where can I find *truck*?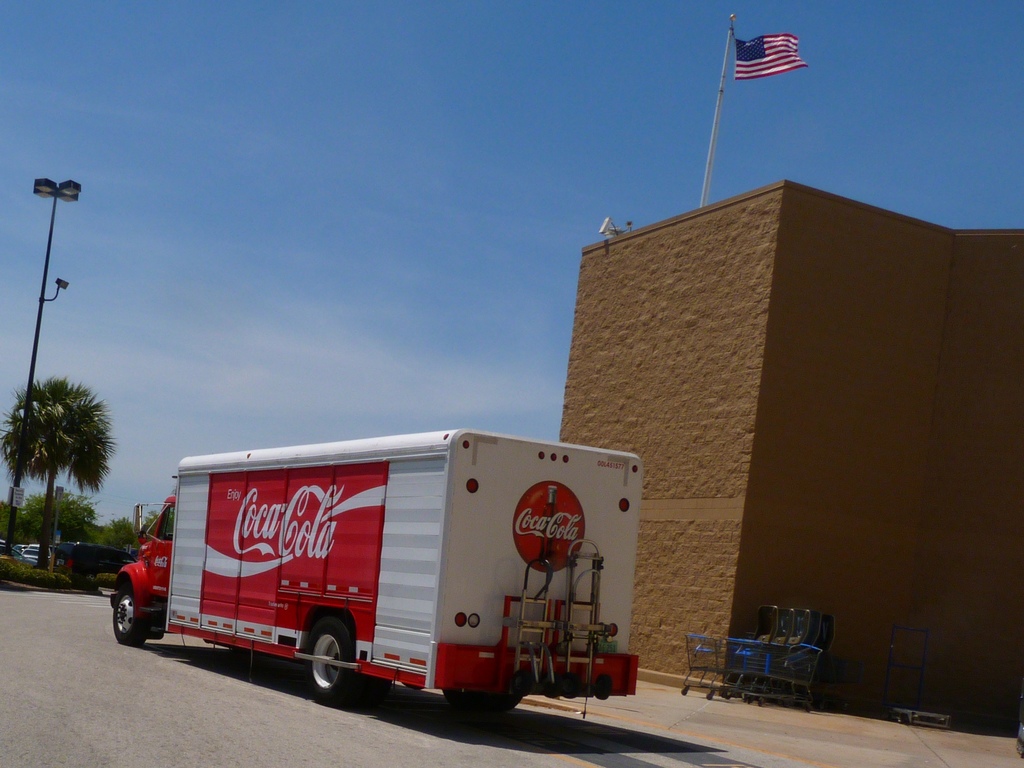
You can find it at select_region(127, 425, 643, 724).
